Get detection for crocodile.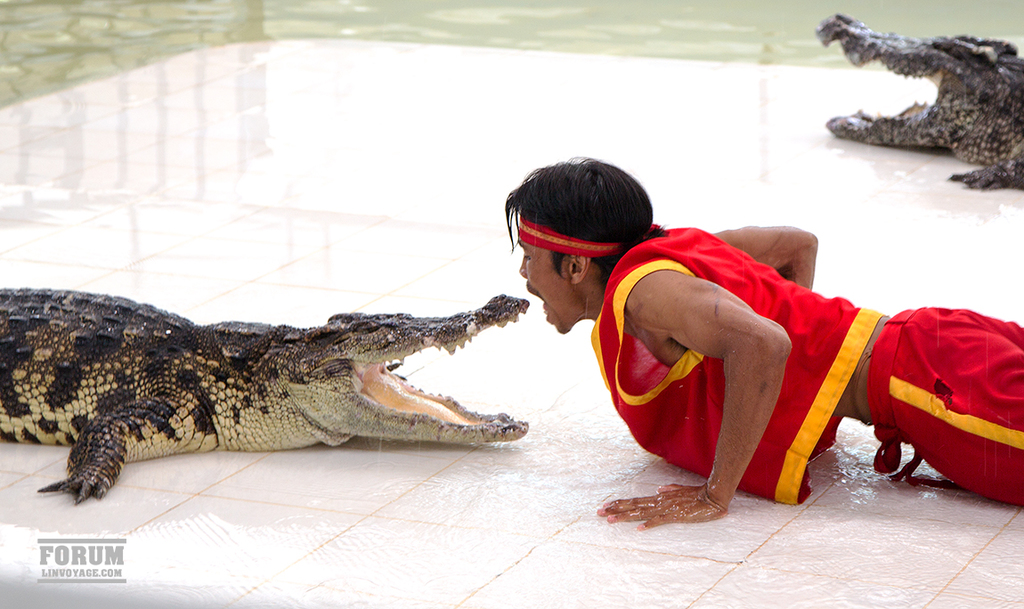
Detection: (left=815, top=12, right=1023, bottom=190).
